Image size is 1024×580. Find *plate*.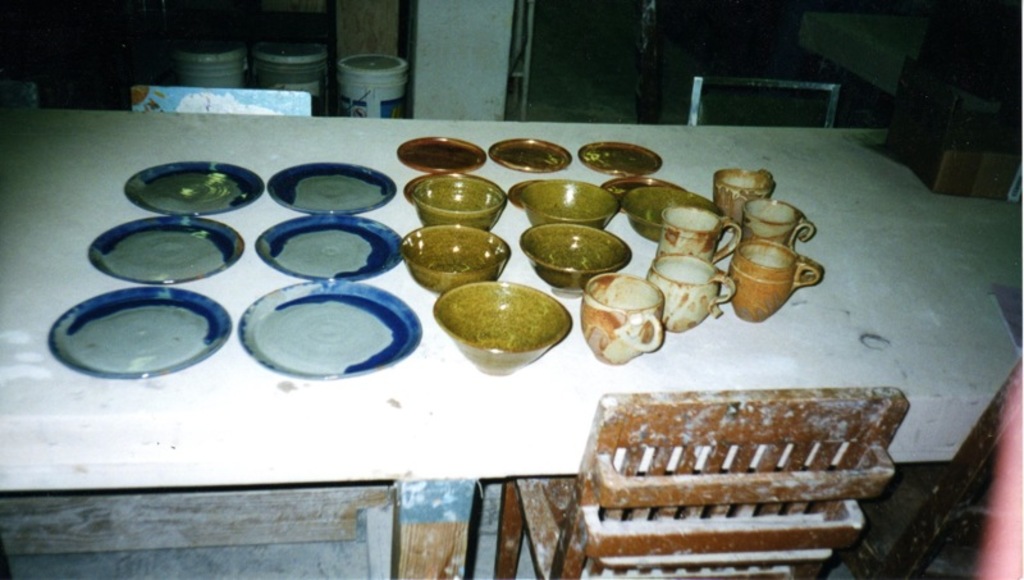
{"x1": 255, "y1": 211, "x2": 406, "y2": 283}.
